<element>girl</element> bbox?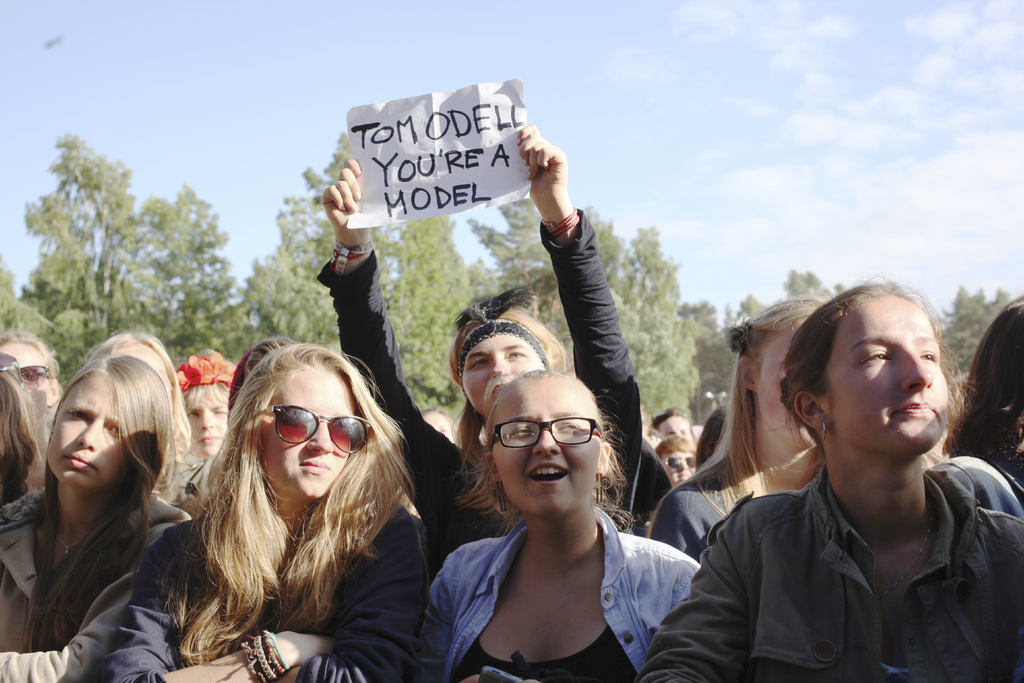
(x1=0, y1=336, x2=199, y2=682)
